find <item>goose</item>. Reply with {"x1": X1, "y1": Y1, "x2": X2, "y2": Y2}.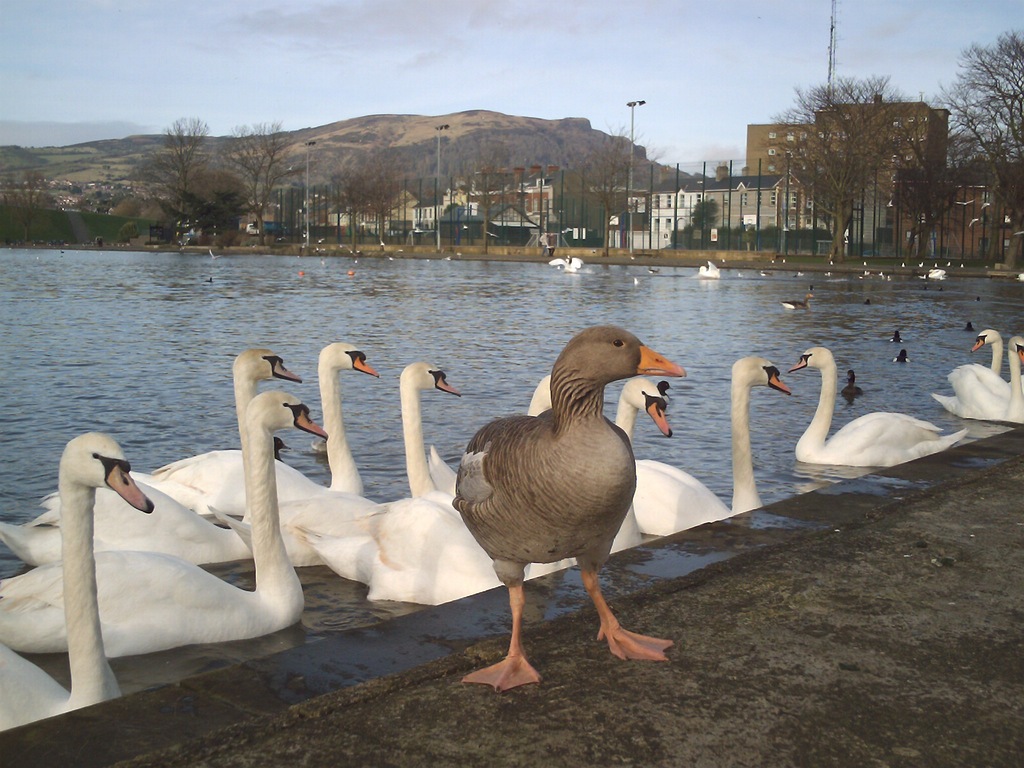
{"x1": 1, "y1": 345, "x2": 303, "y2": 563}.
